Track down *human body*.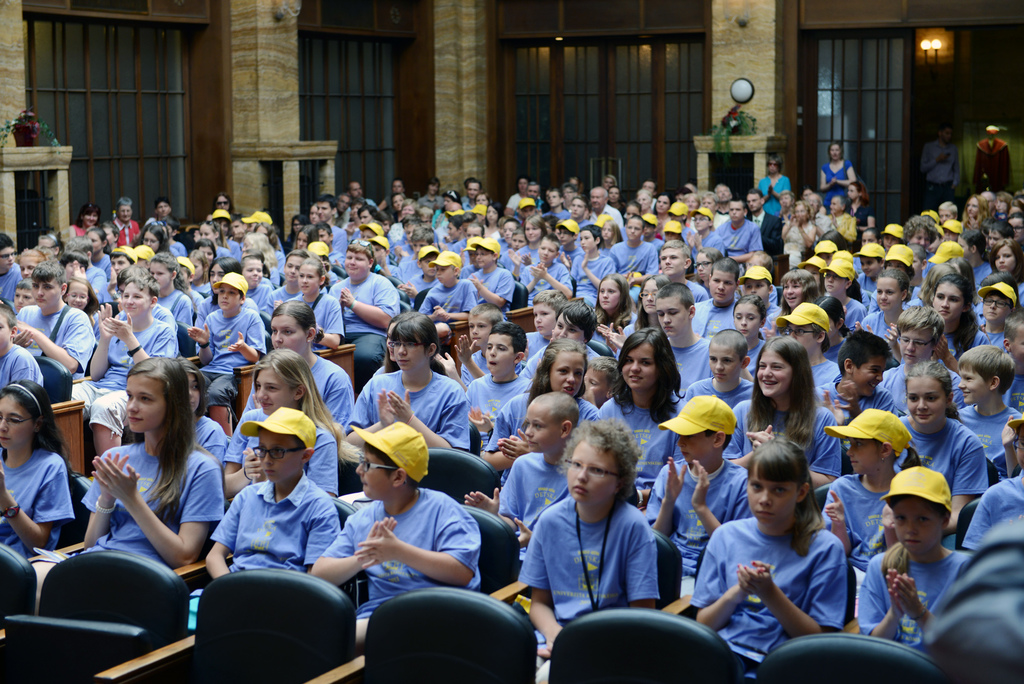
Tracked to rect(818, 158, 854, 210).
